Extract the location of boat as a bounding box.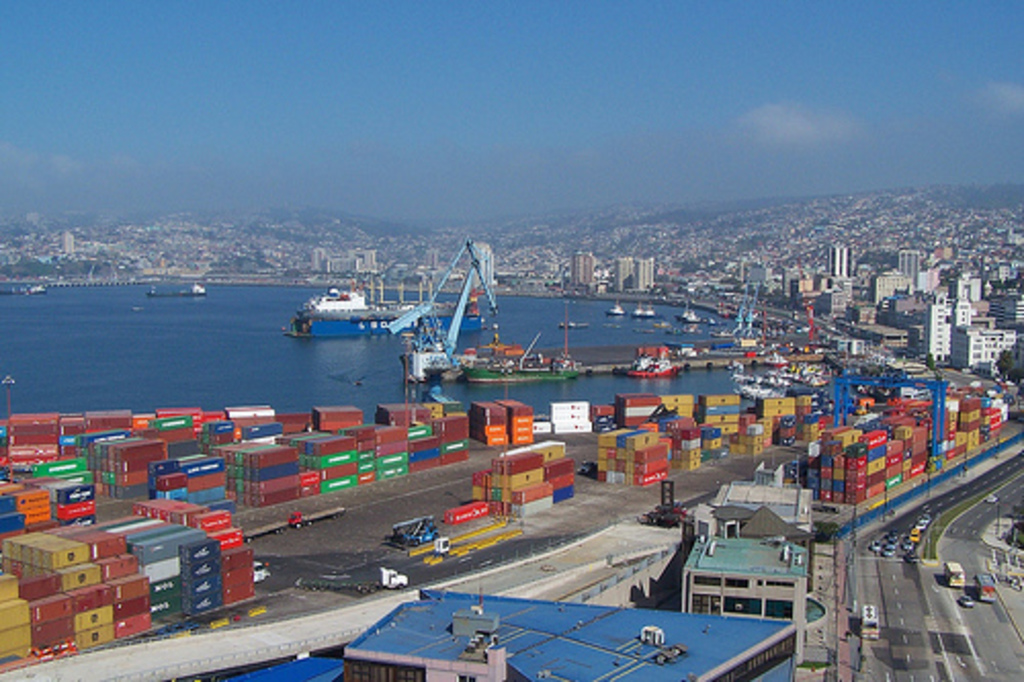
detection(397, 307, 475, 381).
